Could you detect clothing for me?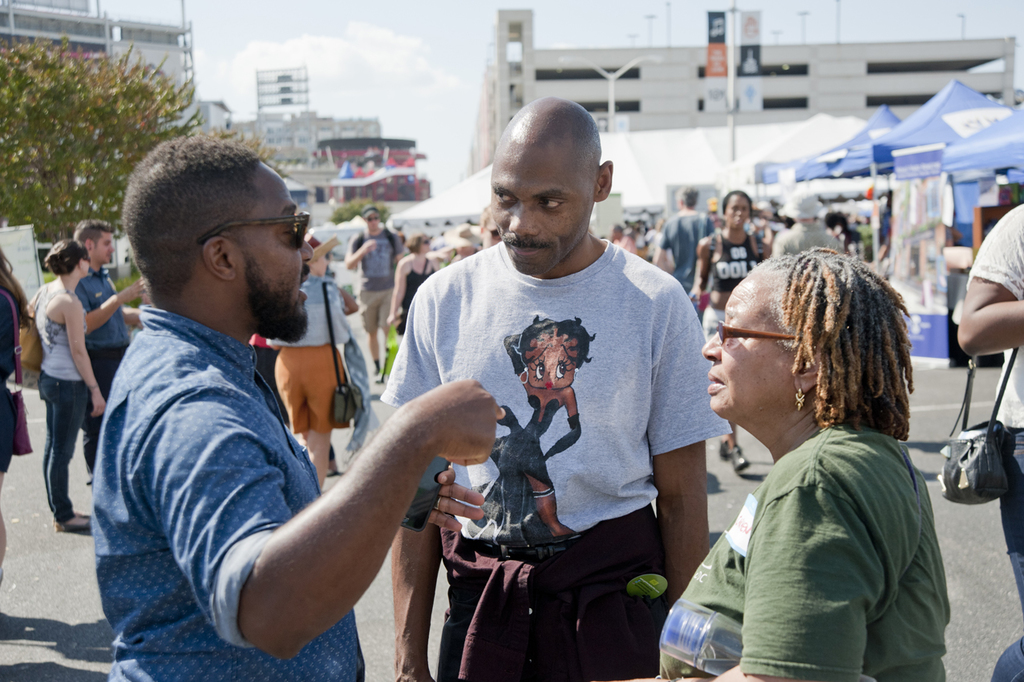
Detection result: <region>701, 238, 765, 338</region>.
